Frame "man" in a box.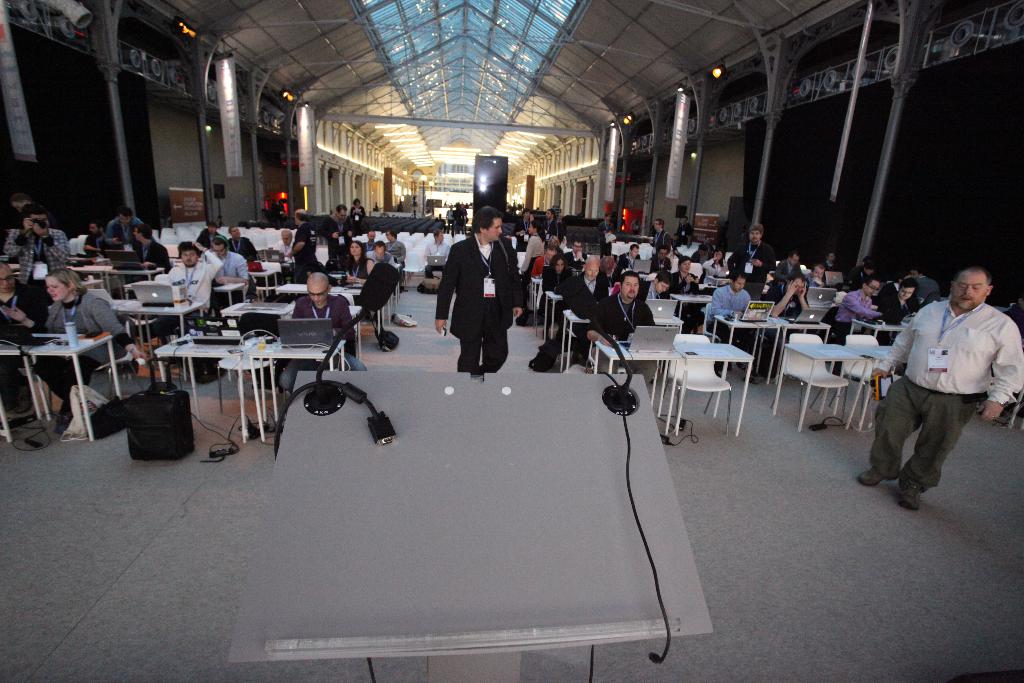
rect(616, 242, 644, 268).
